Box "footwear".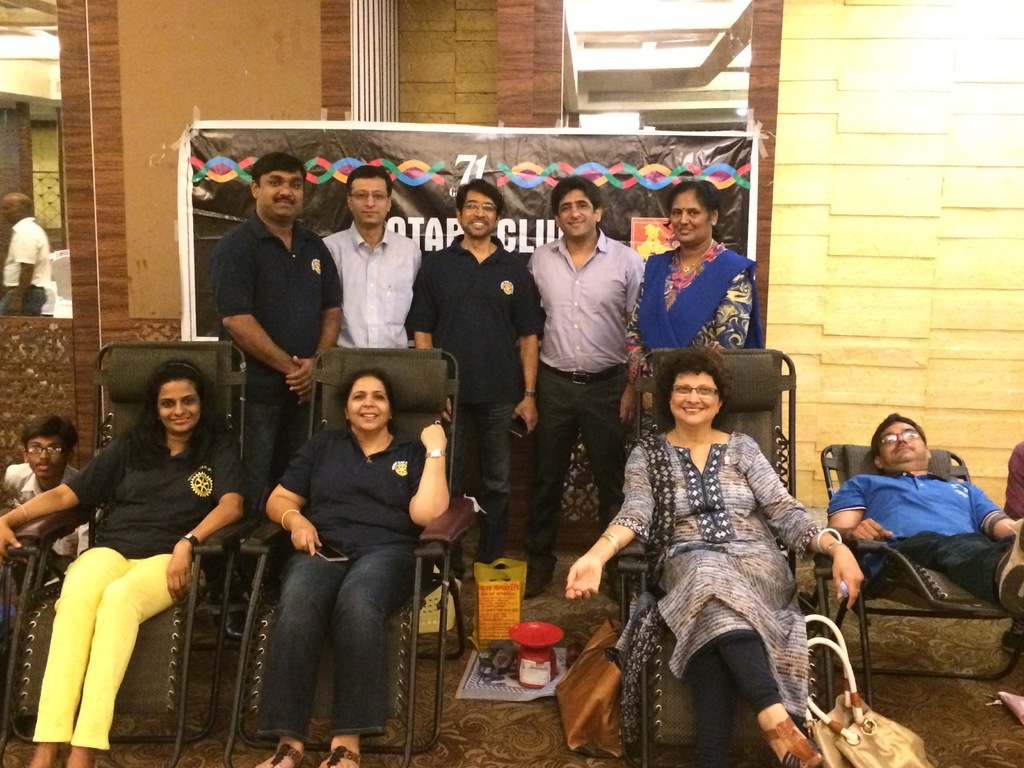
detection(525, 572, 555, 597).
